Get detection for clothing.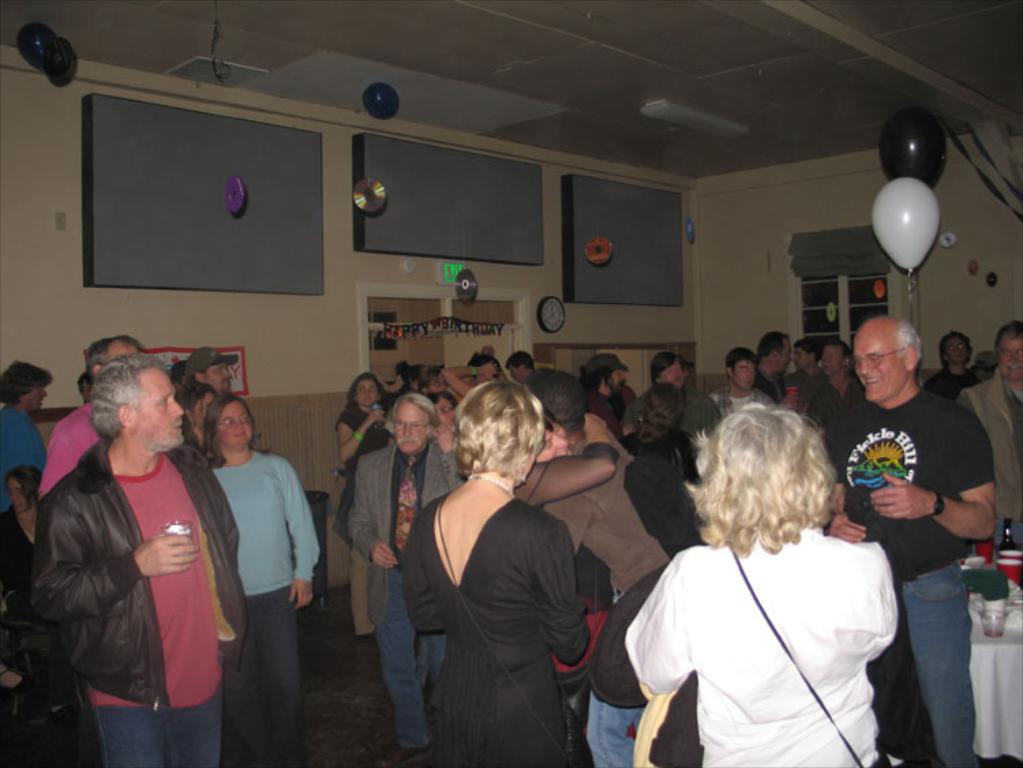
Detection: box(27, 438, 248, 767).
